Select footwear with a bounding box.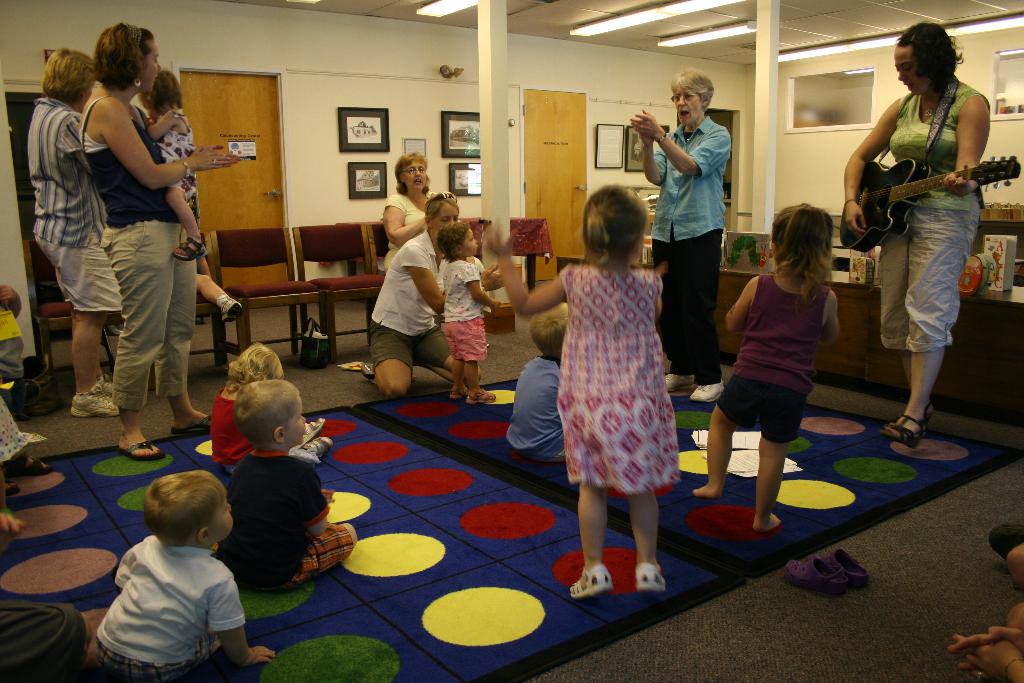
895:404:922:439.
